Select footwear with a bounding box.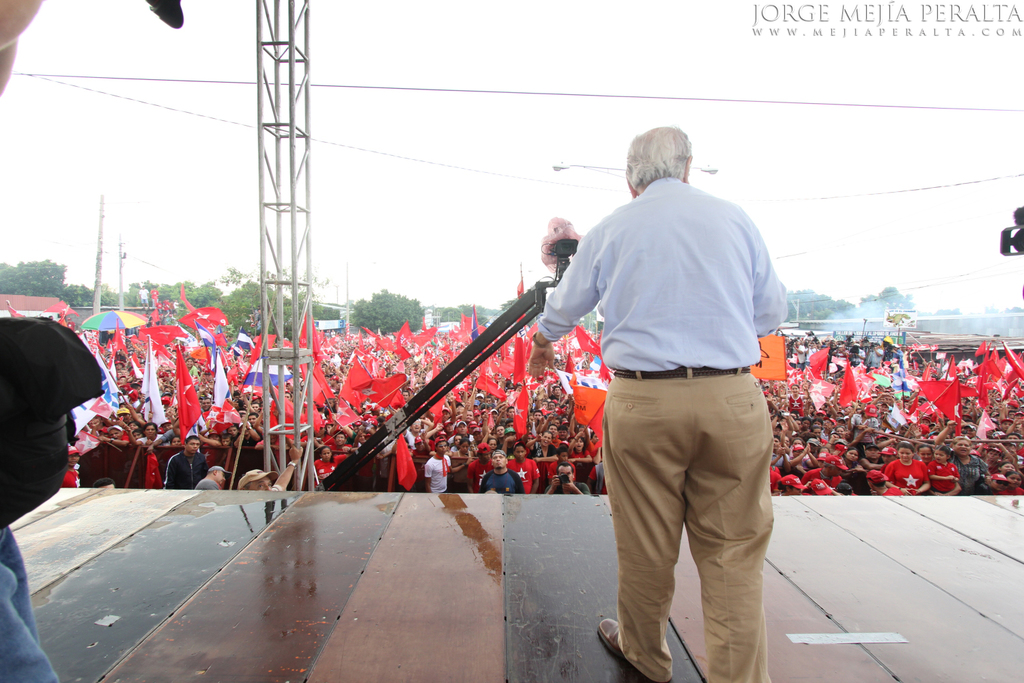
590, 616, 659, 682.
